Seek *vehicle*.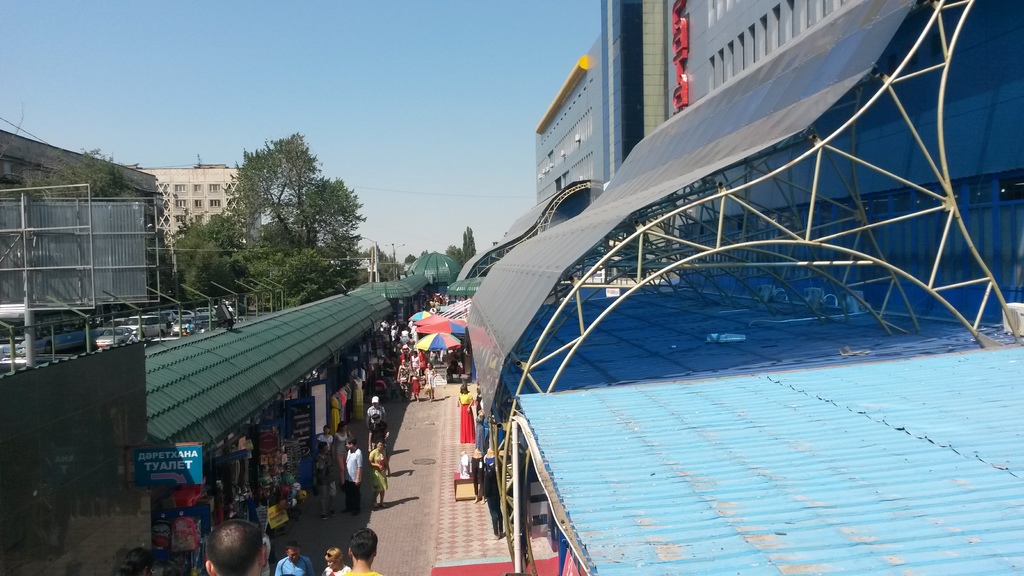
93,326,133,349.
